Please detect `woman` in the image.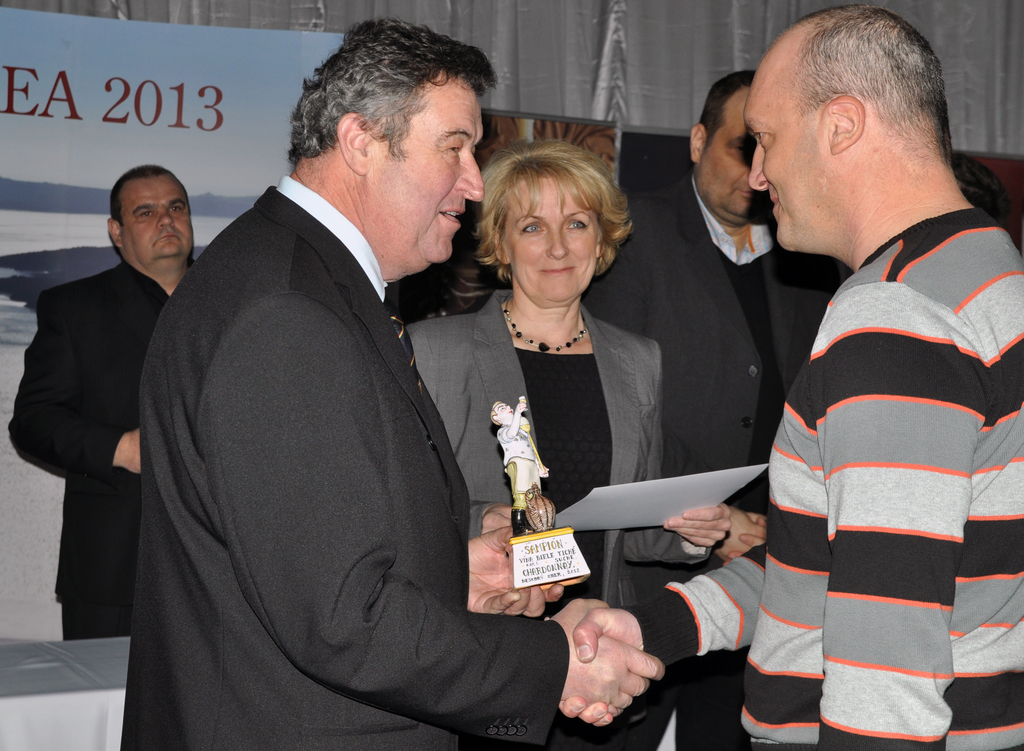
rect(452, 131, 678, 701).
